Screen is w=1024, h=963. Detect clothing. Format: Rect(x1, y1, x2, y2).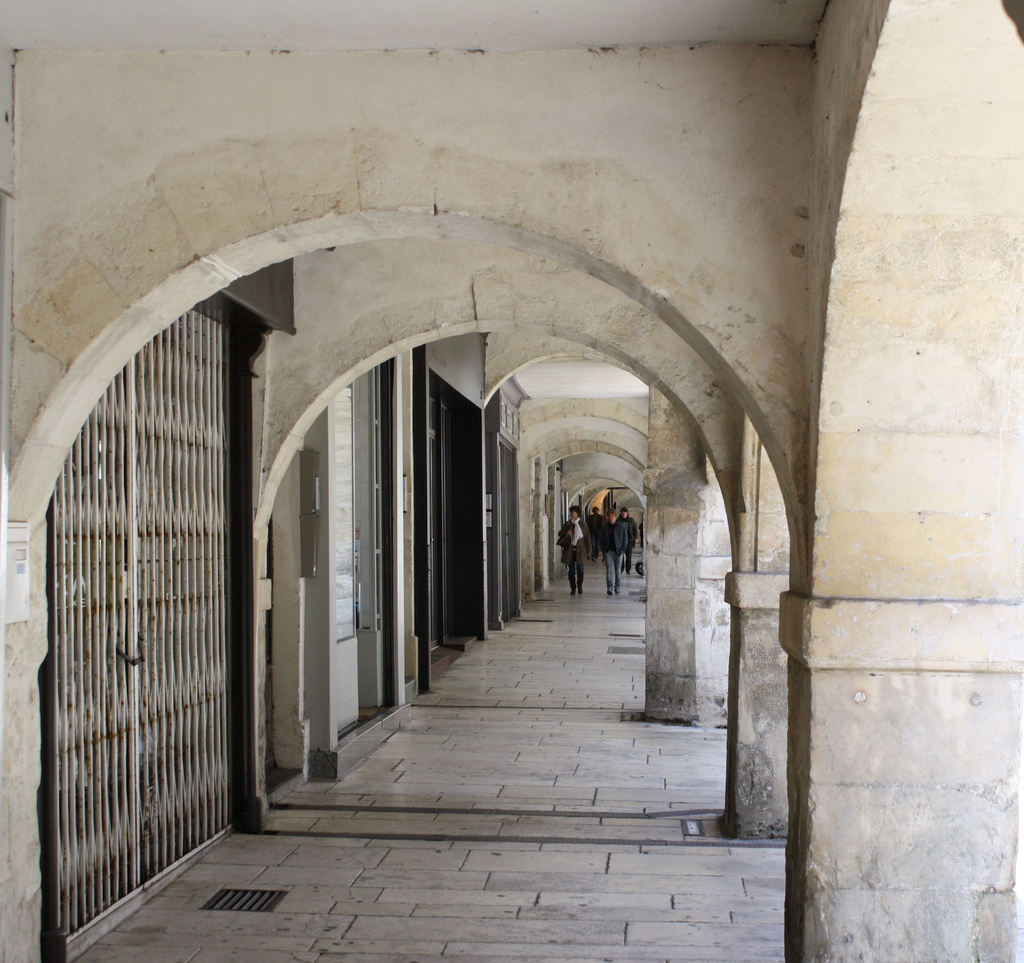
Rect(619, 517, 640, 573).
